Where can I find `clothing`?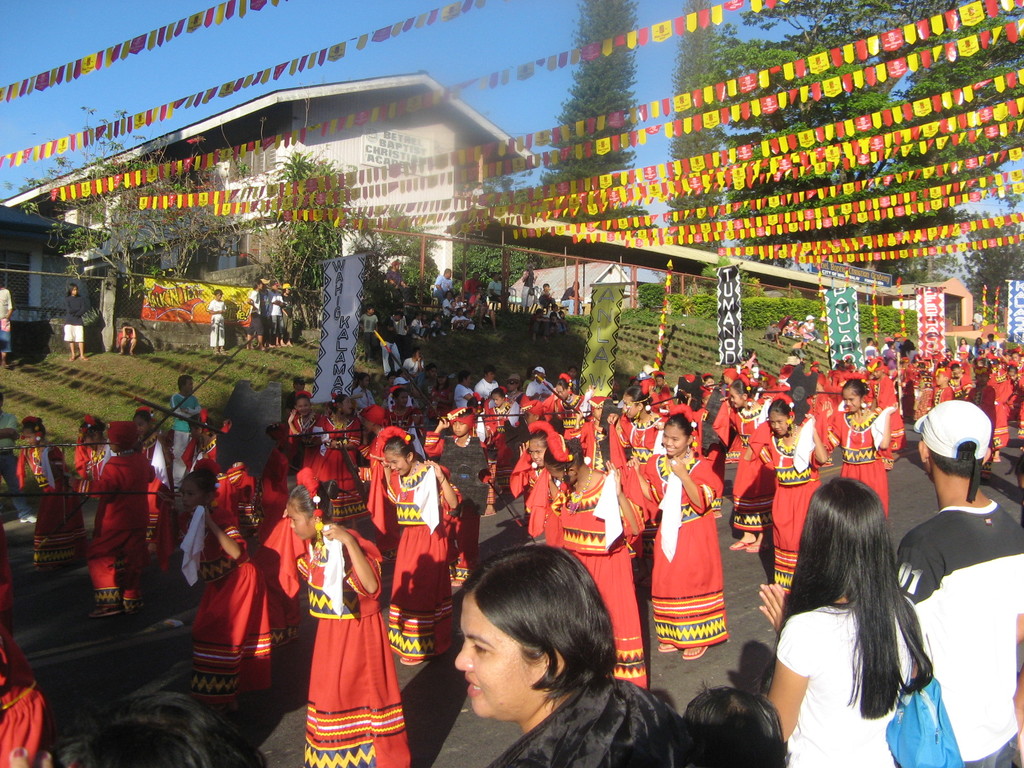
You can find it at box=[195, 430, 228, 485].
